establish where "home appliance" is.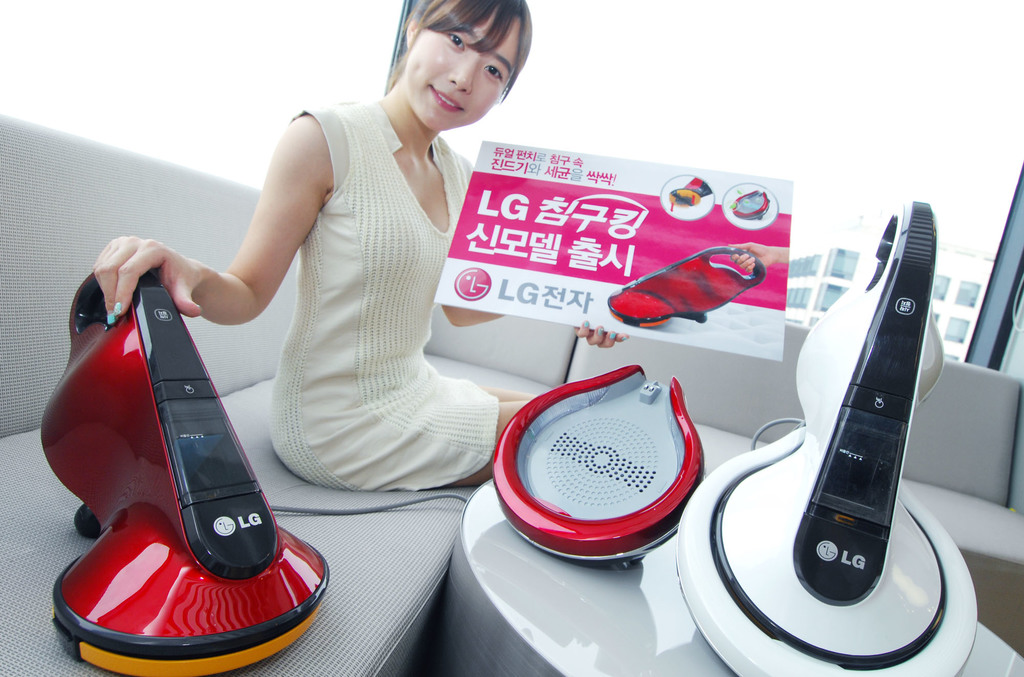
Established at (x1=674, y1=197, x2=979, y2=676).
